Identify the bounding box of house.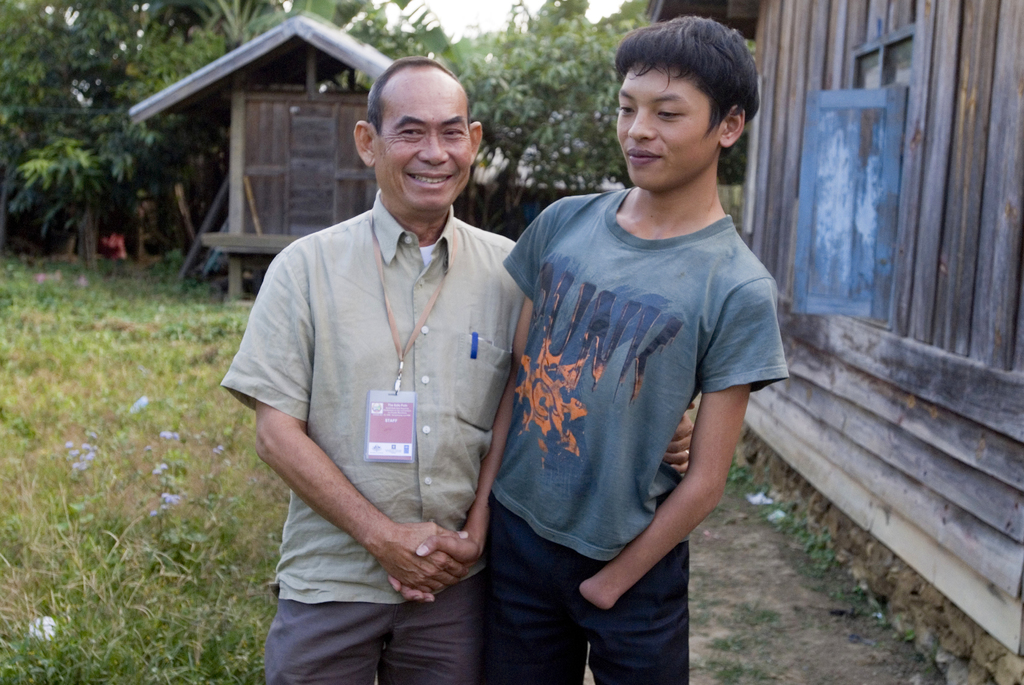
box(642, 0, 1023, 684).
